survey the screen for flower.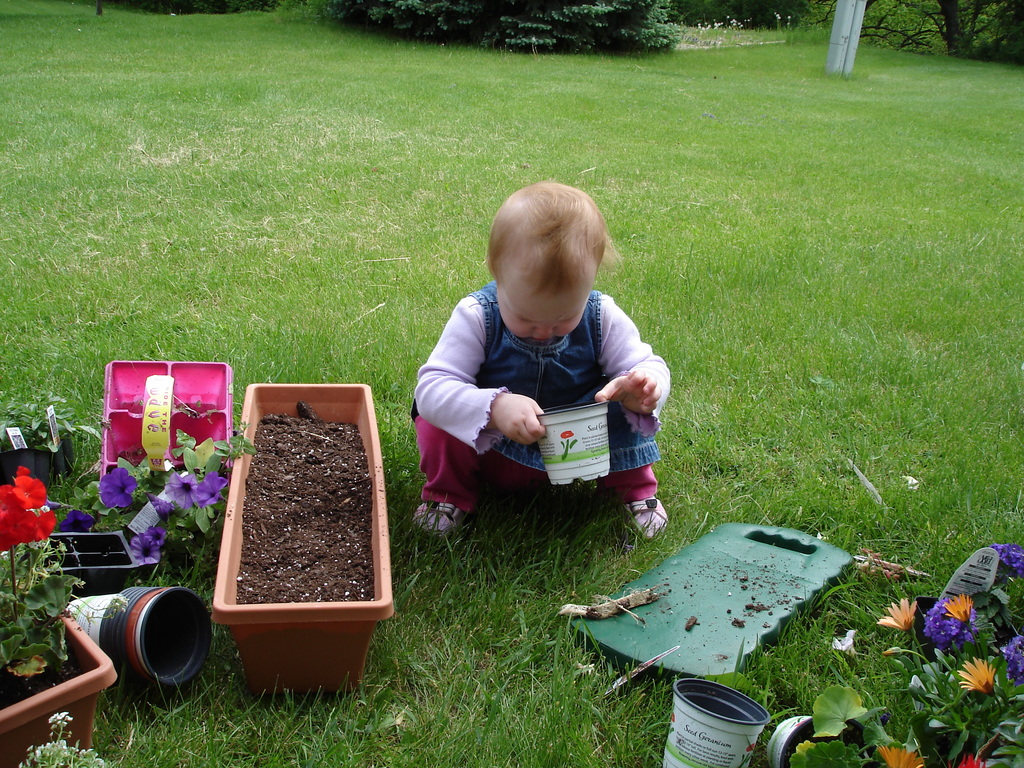
Survey found: (918,594,980,645).
